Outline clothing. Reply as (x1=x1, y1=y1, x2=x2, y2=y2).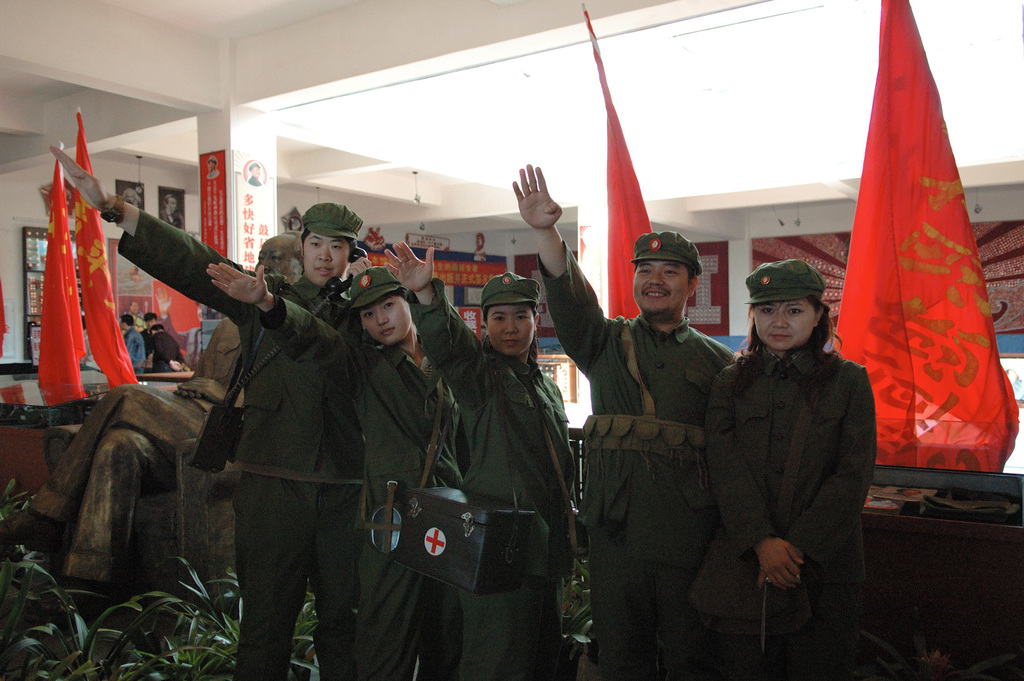
(x1=404, y1=277, x2=583, y2=680).
